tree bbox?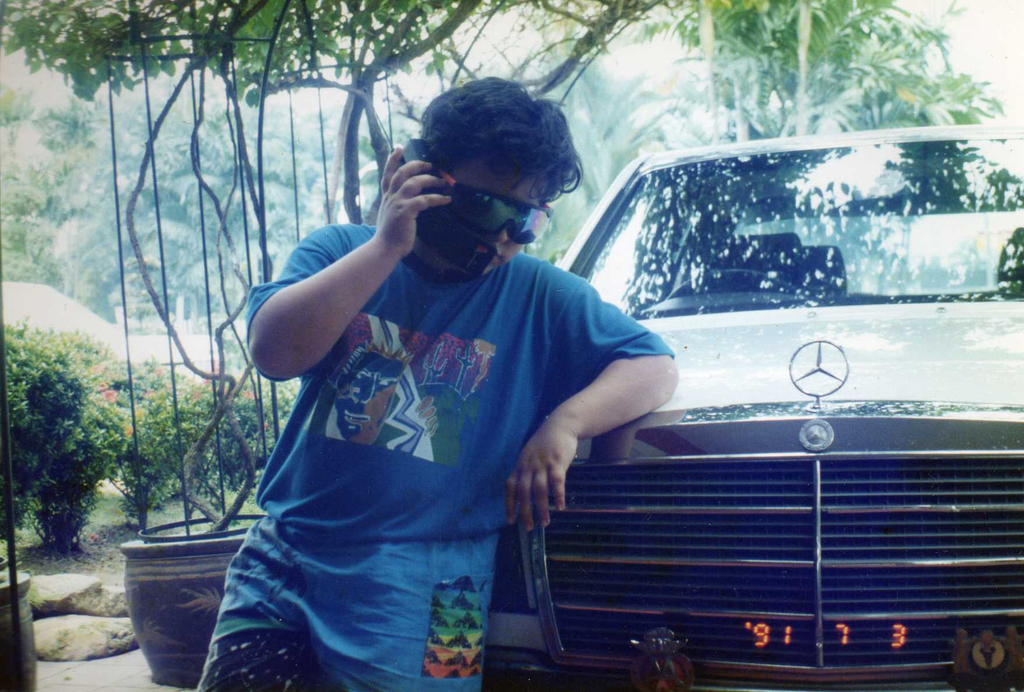
621:0:1007:146
